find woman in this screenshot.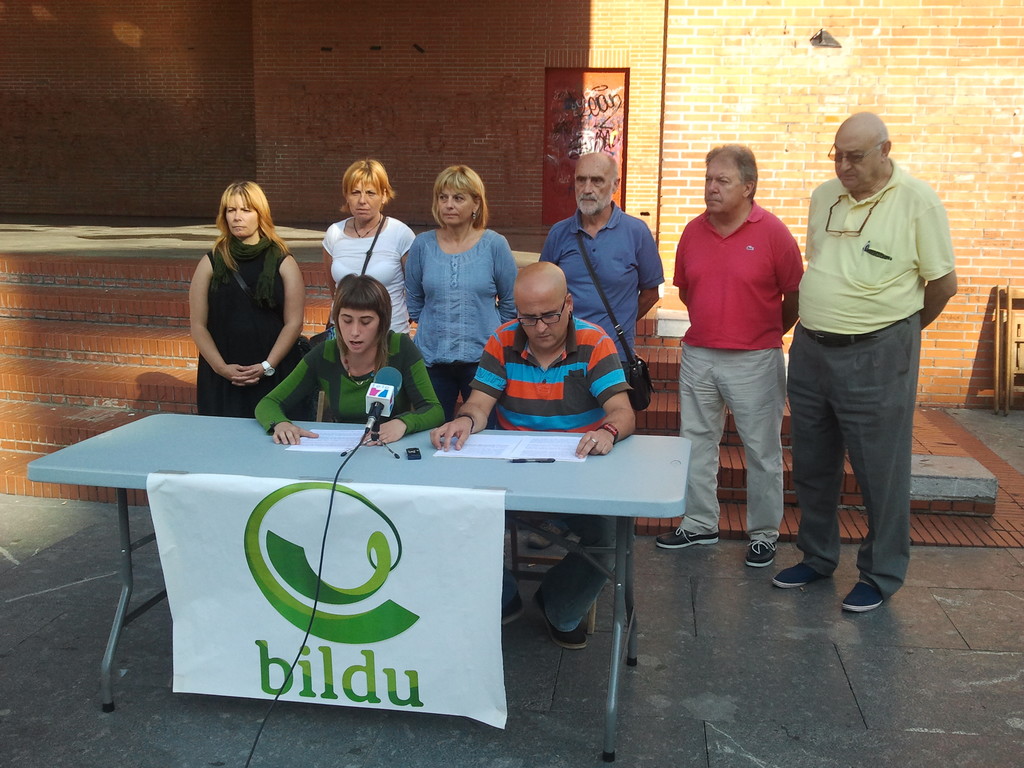
The bounding box for woman is box(321, 162, 424, 340).
